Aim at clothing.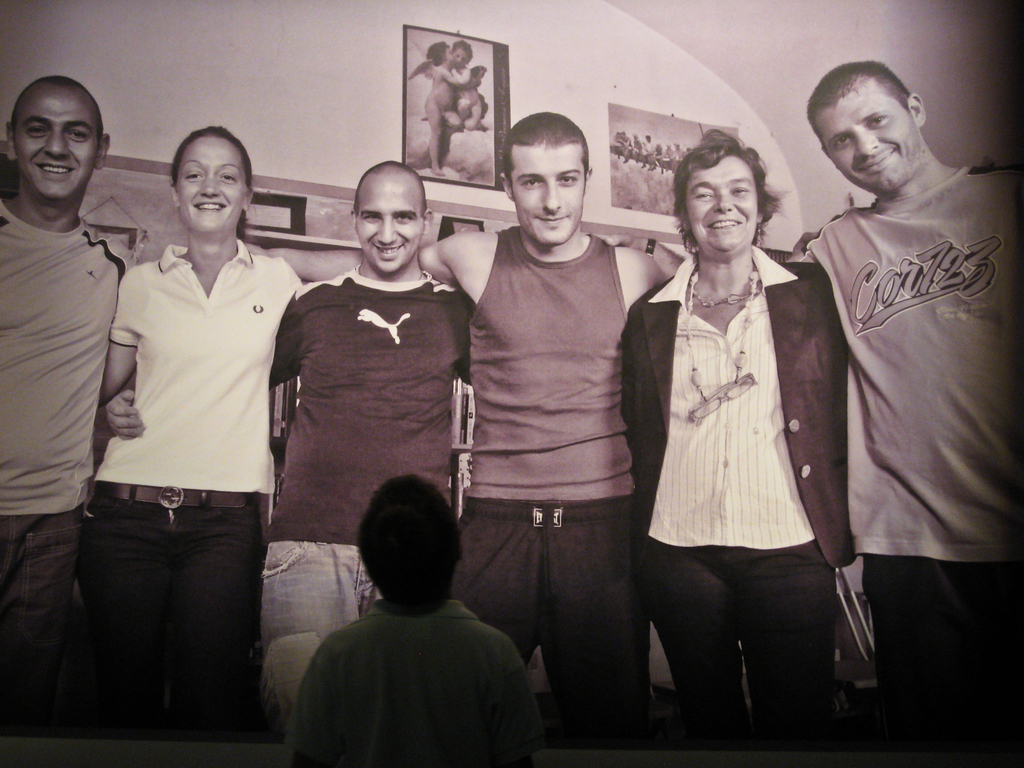
Aimed at bbox=[1, 527, 87, 741].
